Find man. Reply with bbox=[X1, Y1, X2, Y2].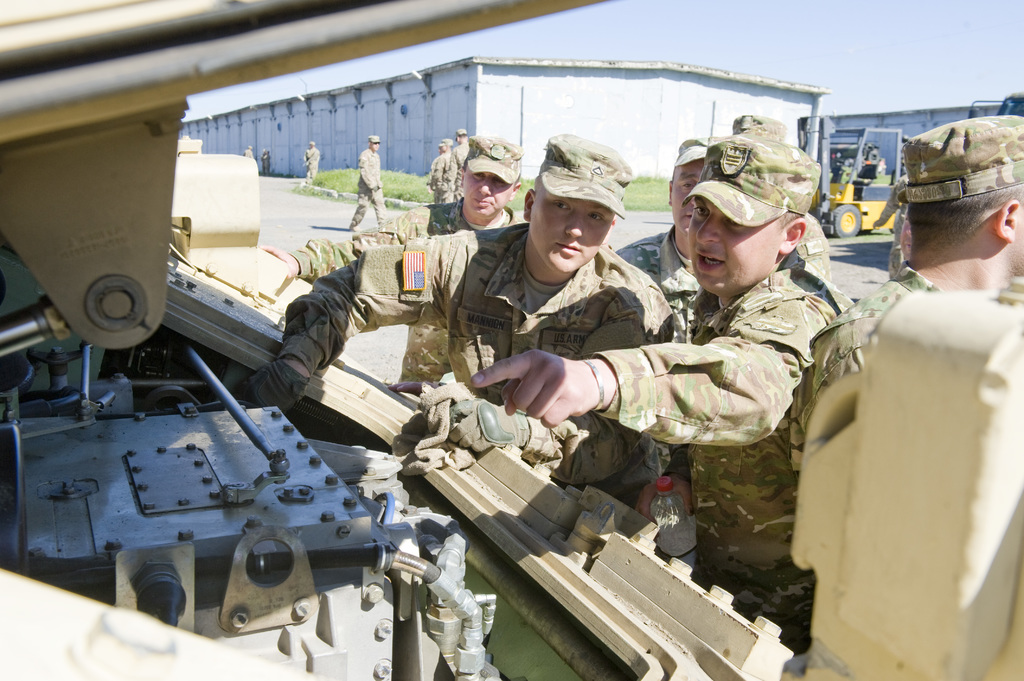
bbox=[259, 148, 273, 172].
